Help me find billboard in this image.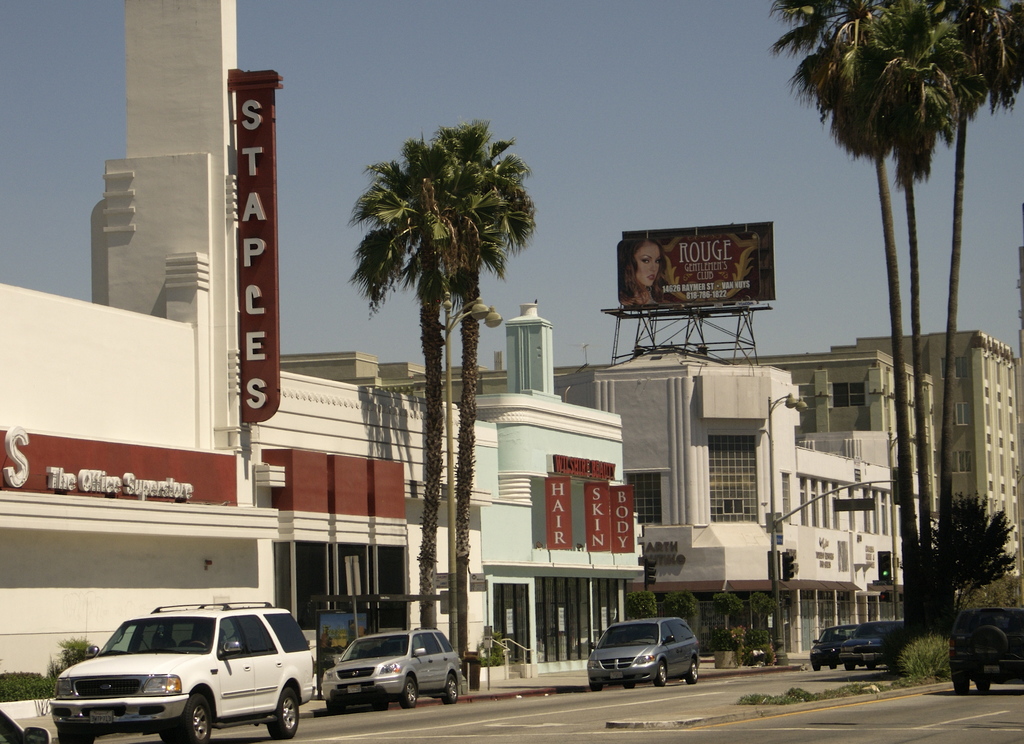
Found it: <bbox>539, 478, 565, 547</bbox>.
